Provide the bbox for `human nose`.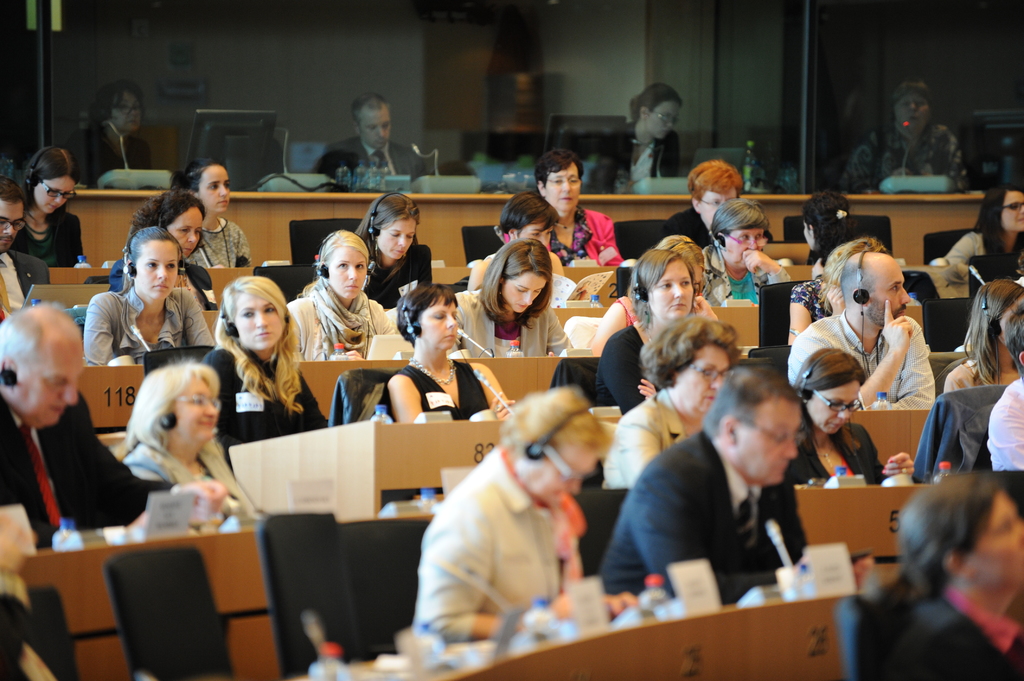
[left=396, top=235, right=408, bottom=244].
